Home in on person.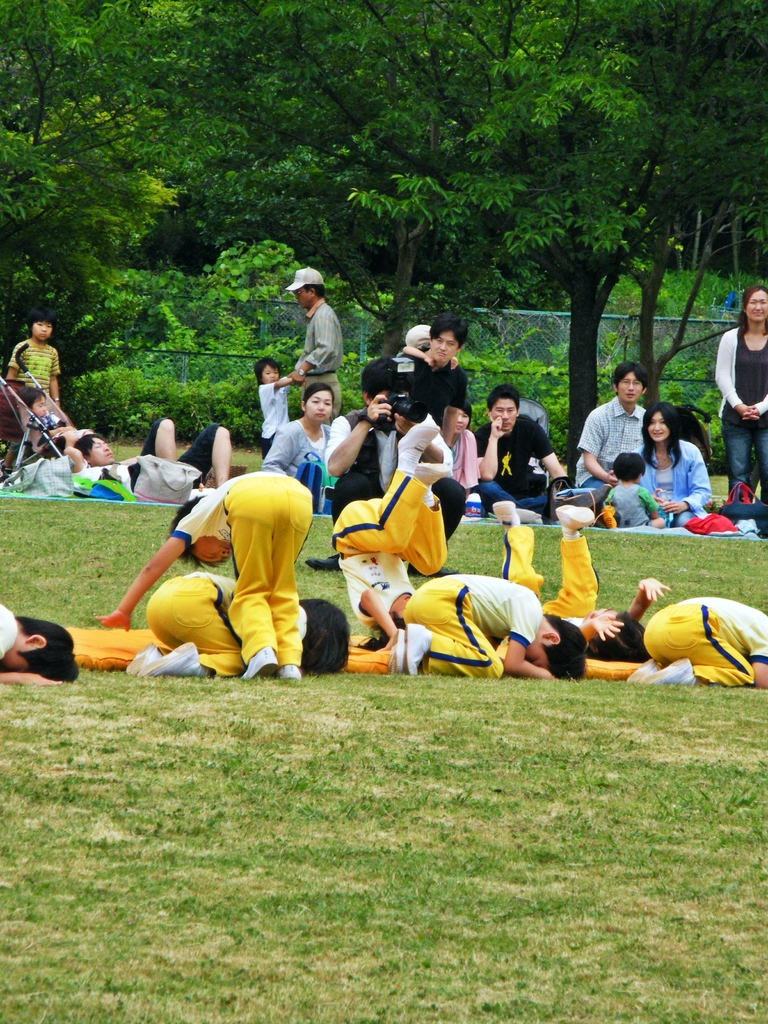
Homed in at box(396, 319, 461, 454).
